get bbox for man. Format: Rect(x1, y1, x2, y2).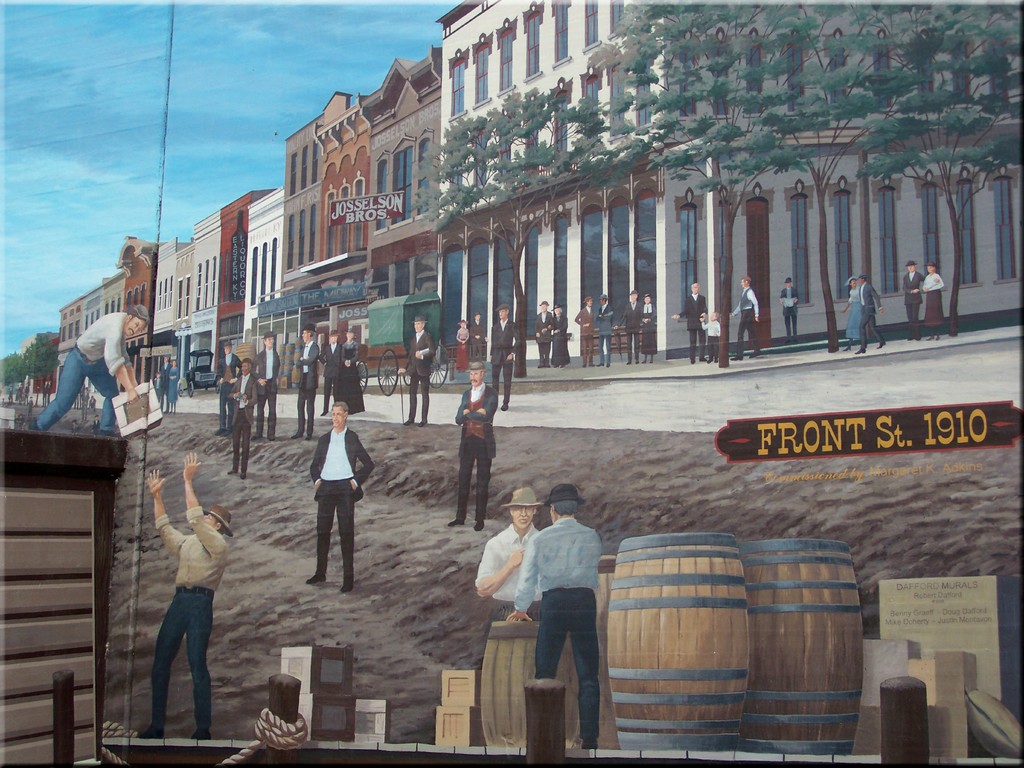
Rect(728, 276, 764, 363).
